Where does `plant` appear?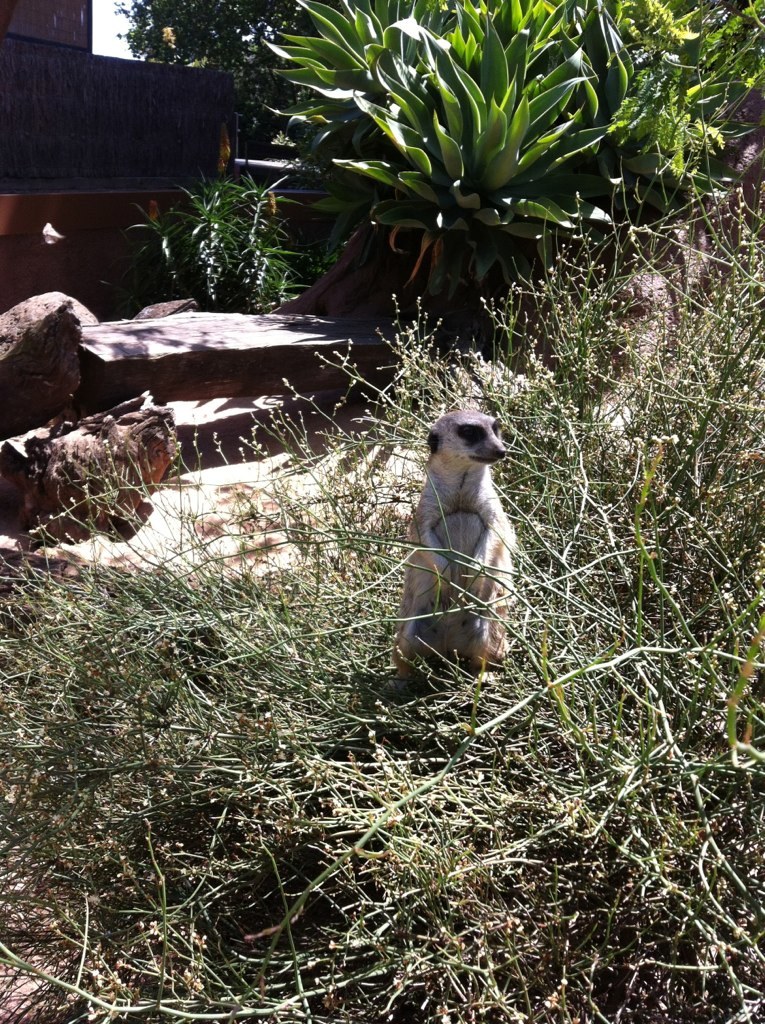
Appears at detection(603, 0, 764, 218).
